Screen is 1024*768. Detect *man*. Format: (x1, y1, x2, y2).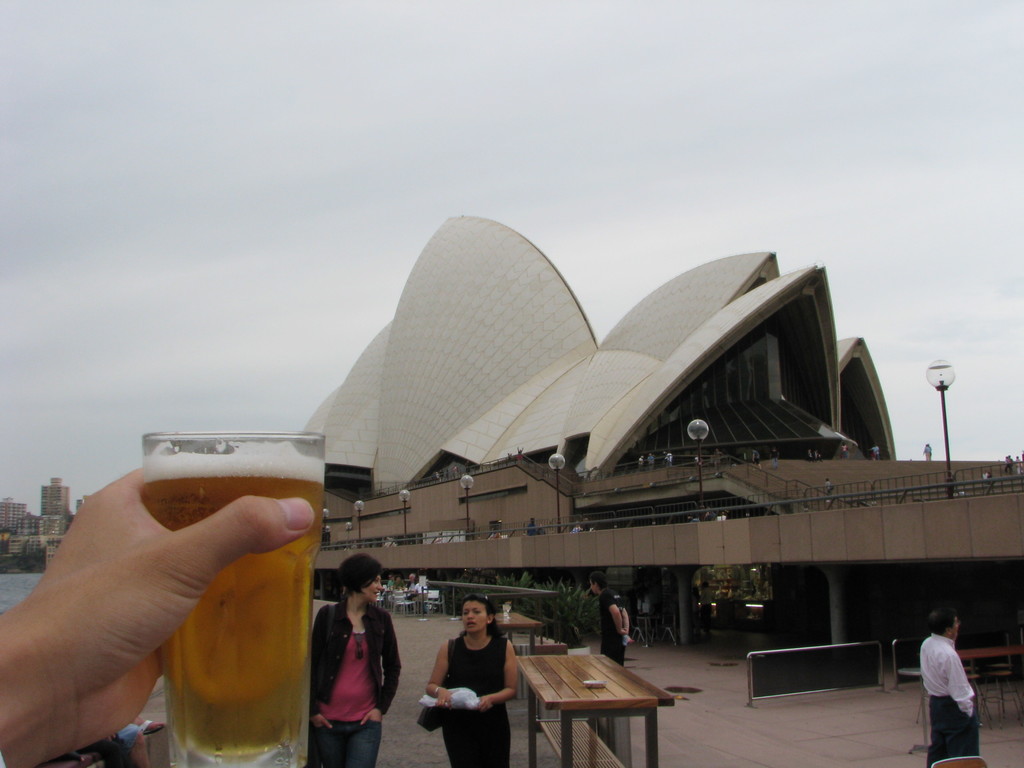
(771, 447, 782, 468).
